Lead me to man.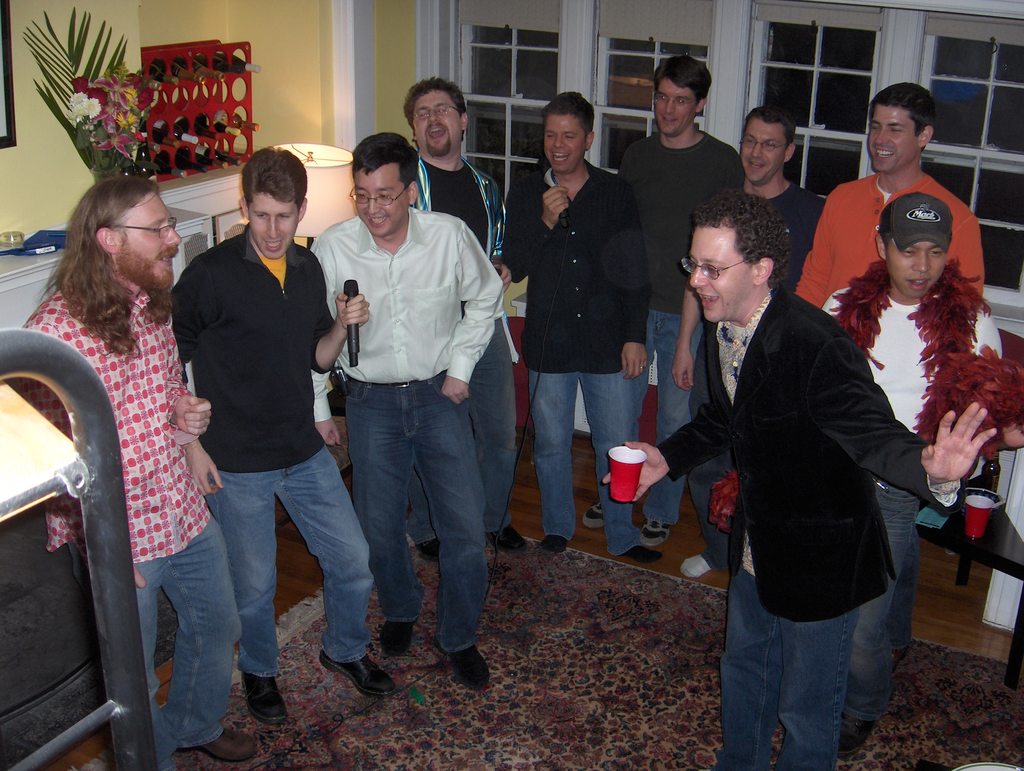
Lead to [left=170, top=145, right=403, bottom=728].
